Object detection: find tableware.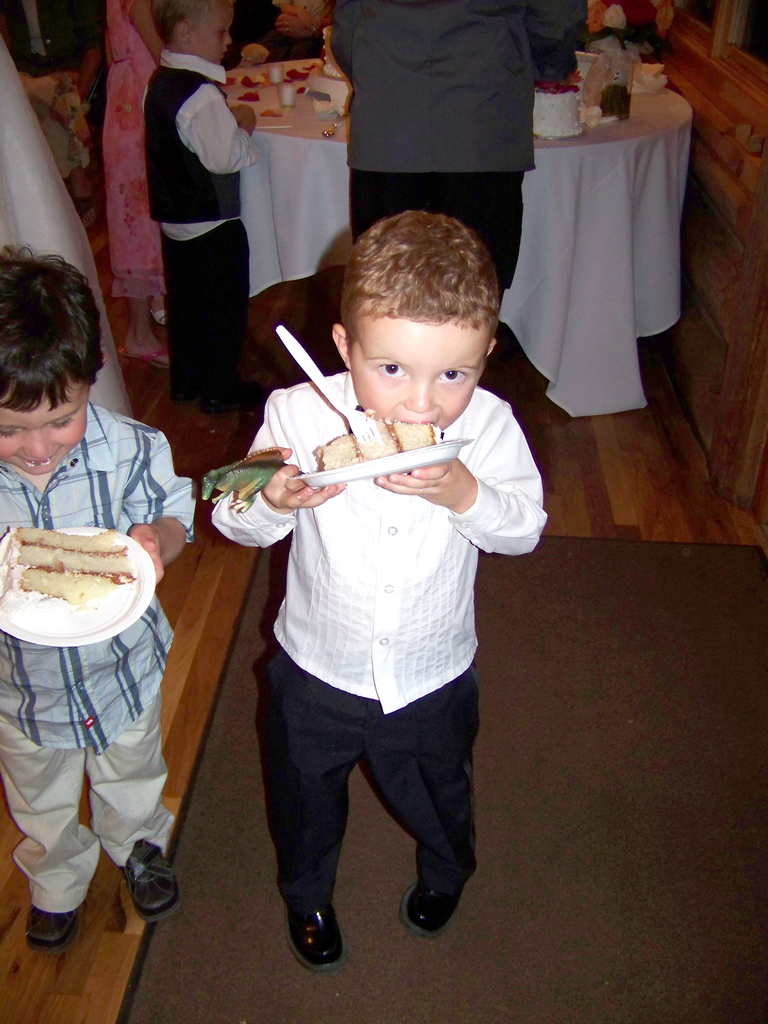
box=[291, 436, 467, 488].
